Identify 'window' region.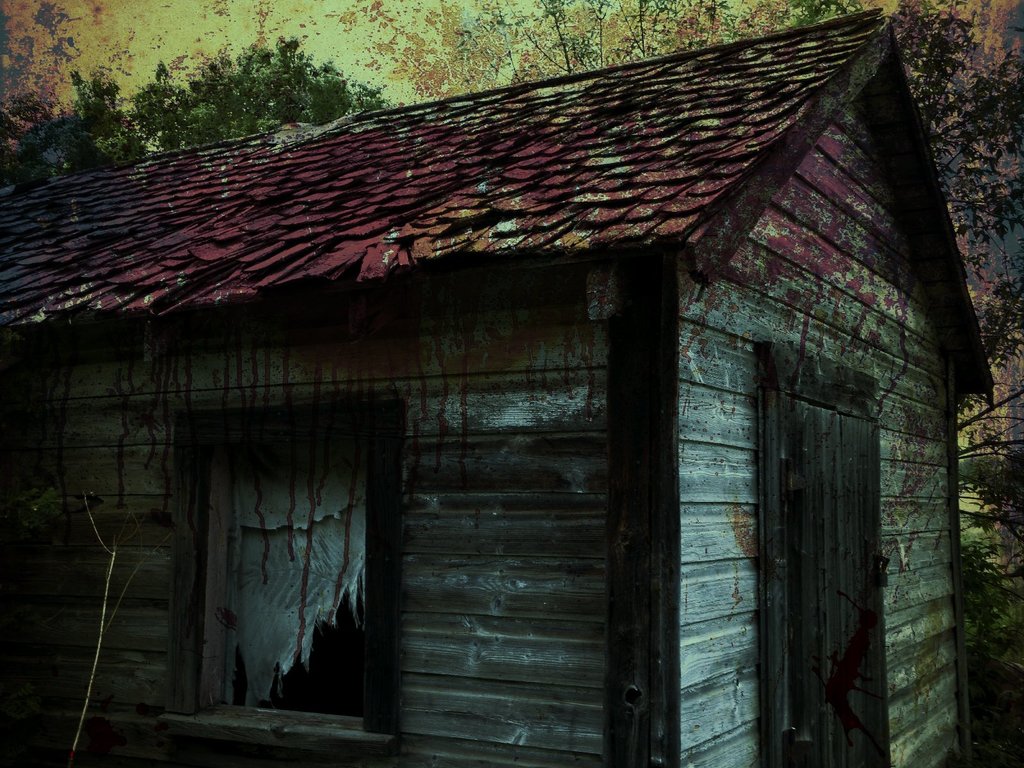
Region: (178,390,423,750).
